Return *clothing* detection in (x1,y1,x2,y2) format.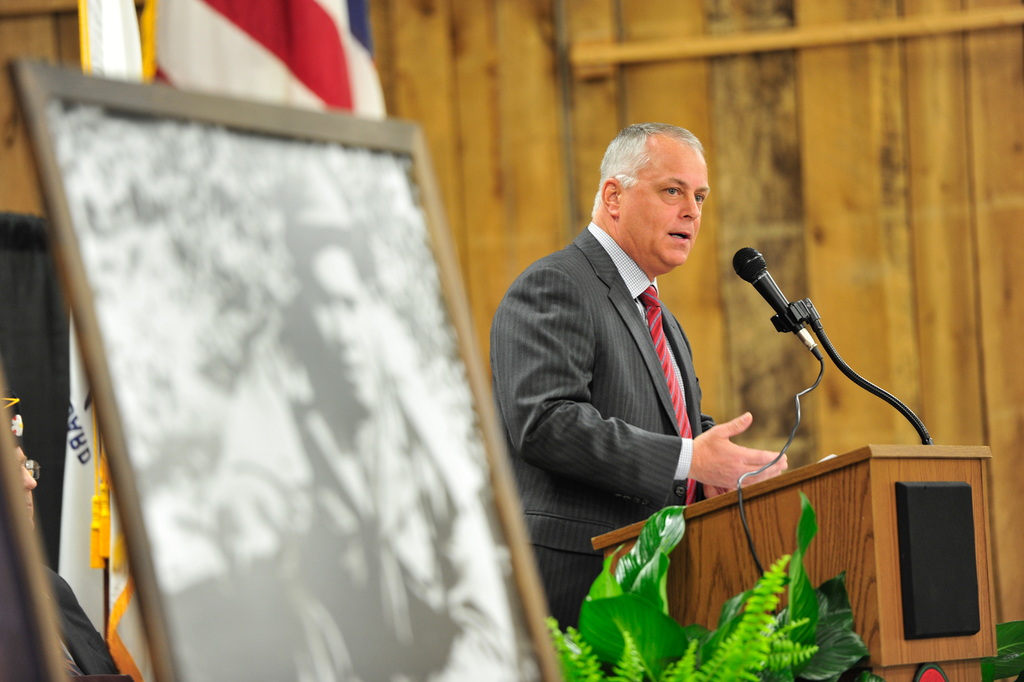
(476,226,746,663).
